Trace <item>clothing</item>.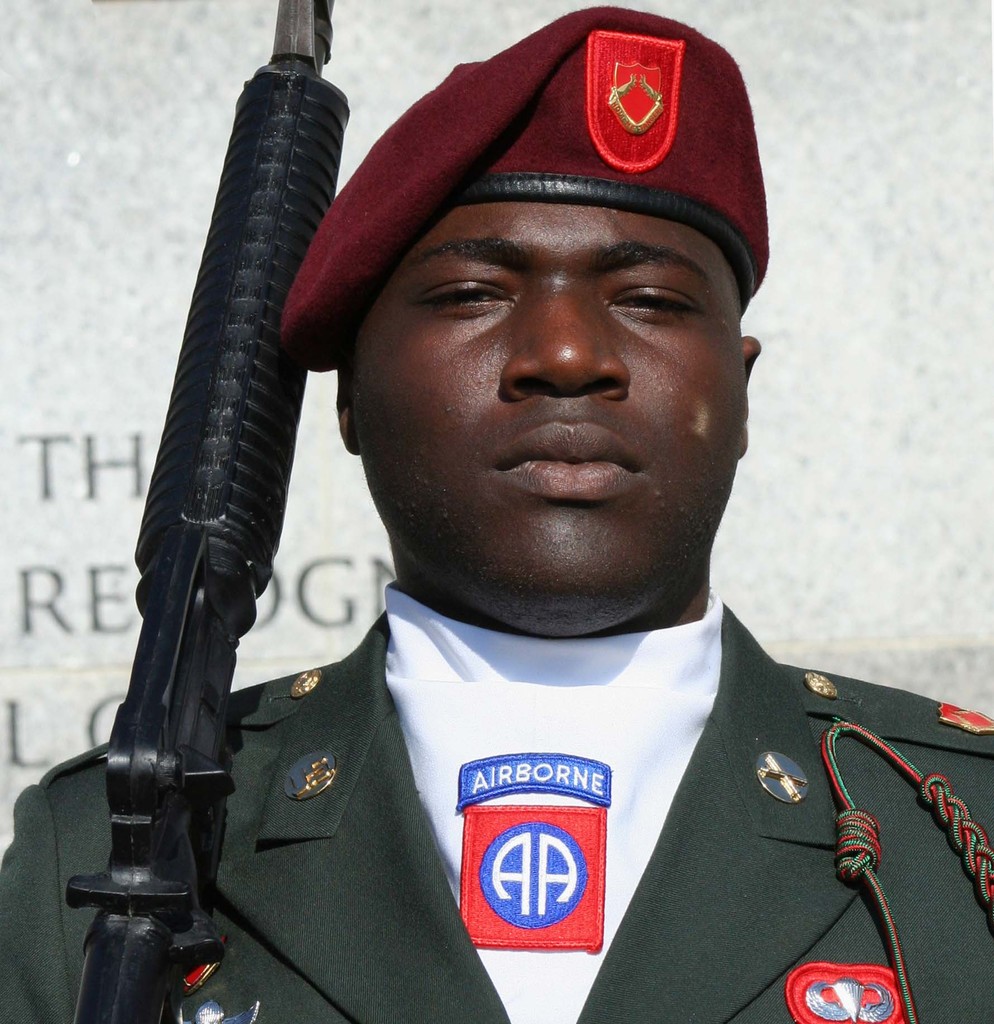
Traced to 0:580:993:1023.
